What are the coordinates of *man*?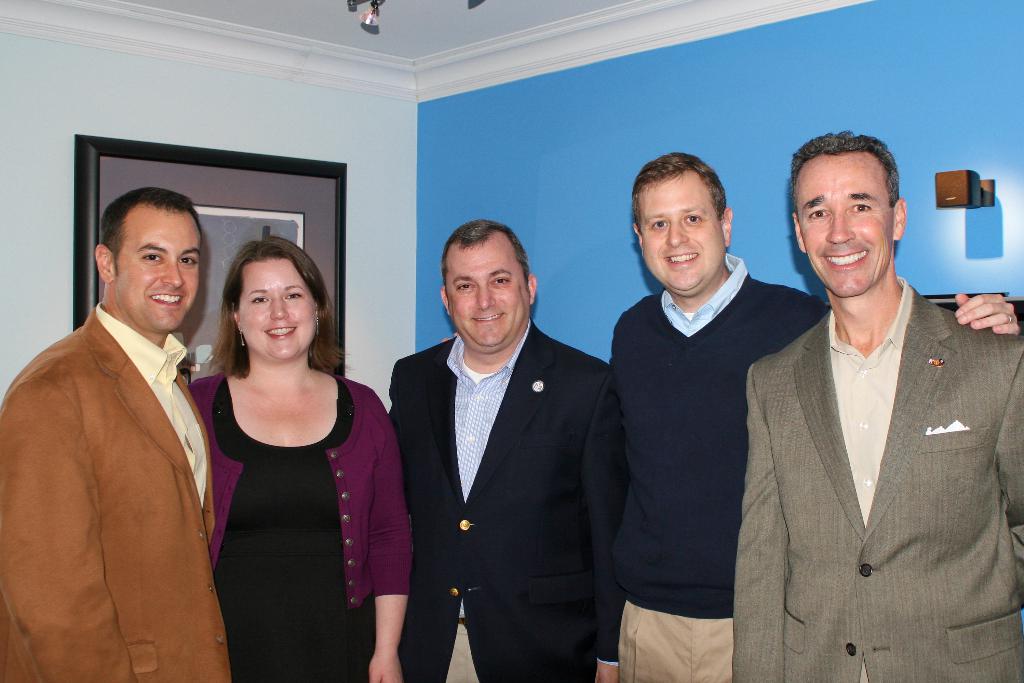
left=388, top=222, right=634, bottom=682.
